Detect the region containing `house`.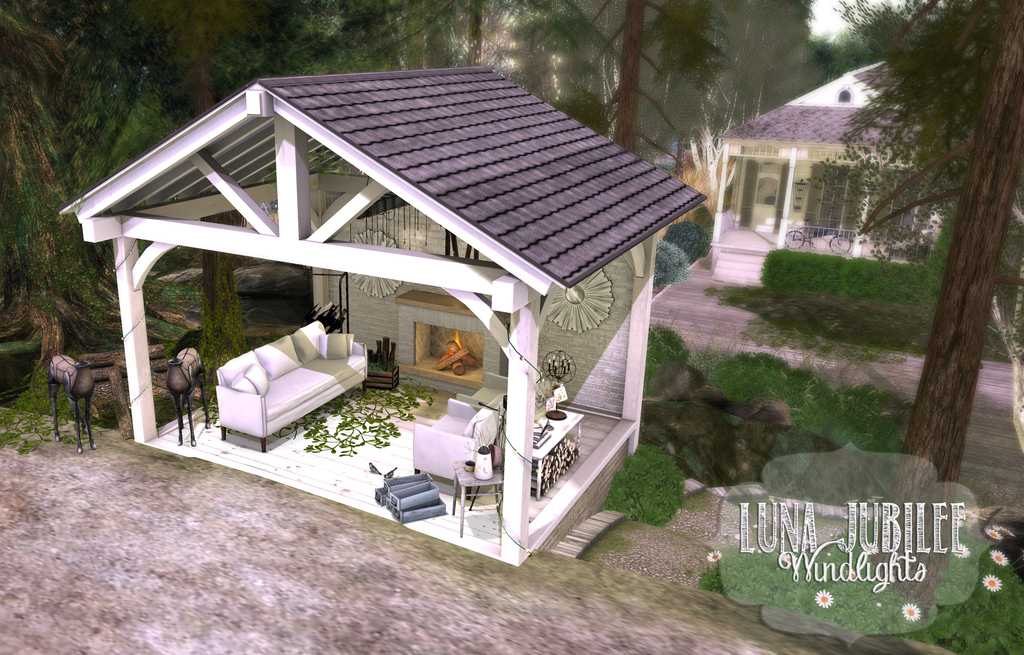
BBox(49, 62, 701, 565).
